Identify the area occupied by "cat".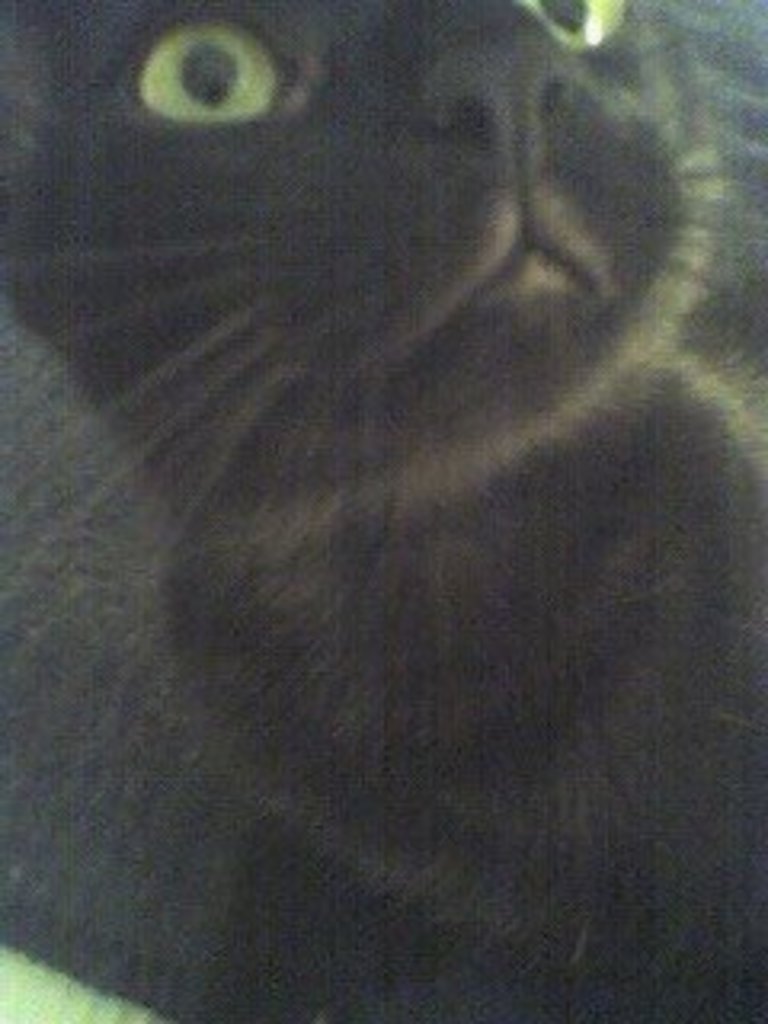
Area: rect(0, 0, 765, 1021).
